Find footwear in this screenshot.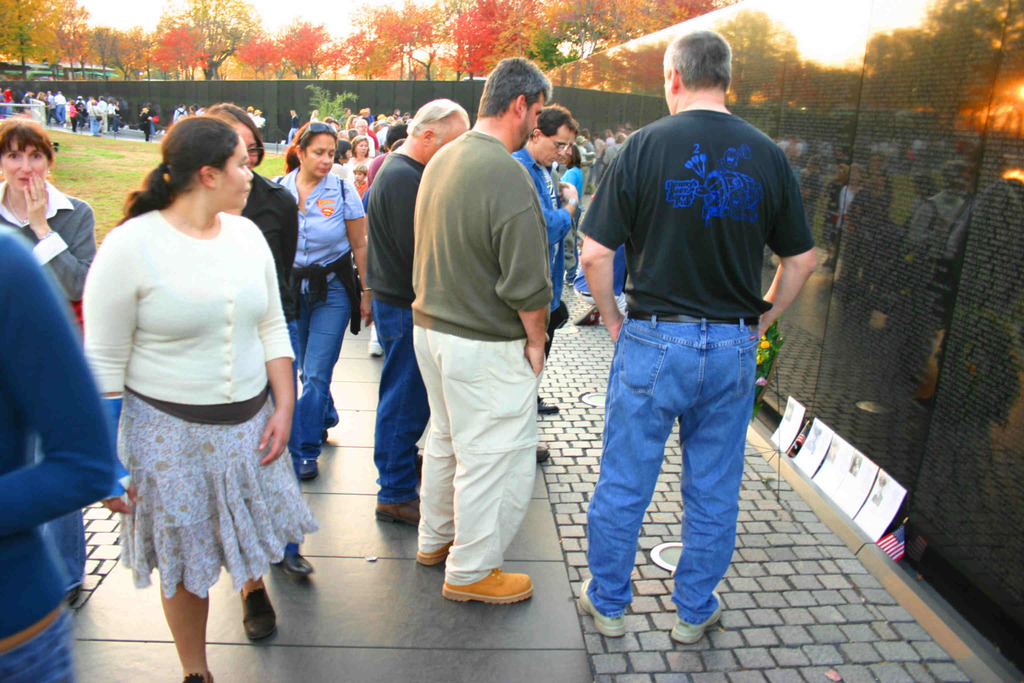
The bounding box for footwear is crop(668, 588, 722, 642).
